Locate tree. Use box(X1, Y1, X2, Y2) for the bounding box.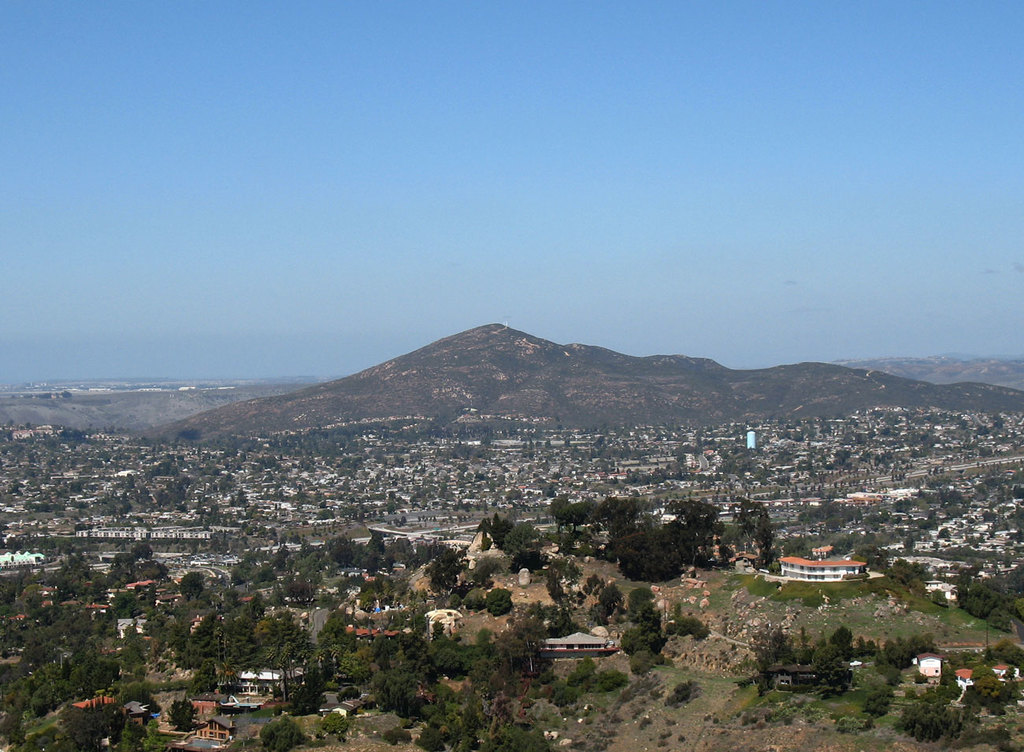
box(175, 575, 204, 602).
